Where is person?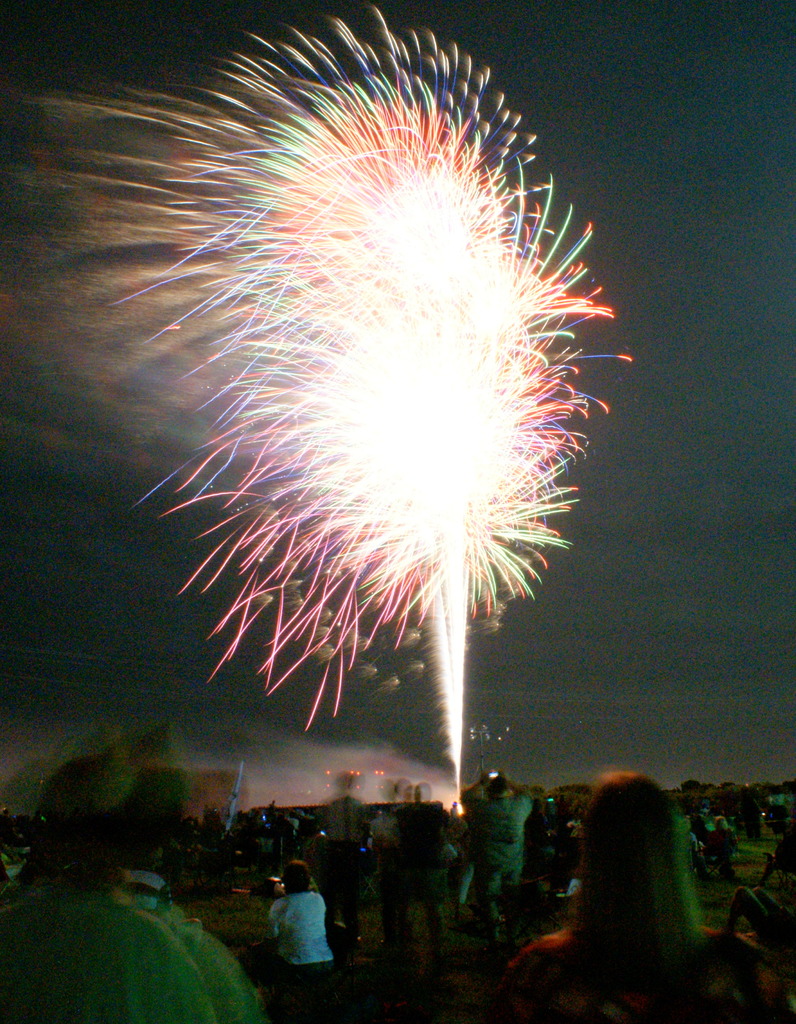
[263,861,346,1023].
